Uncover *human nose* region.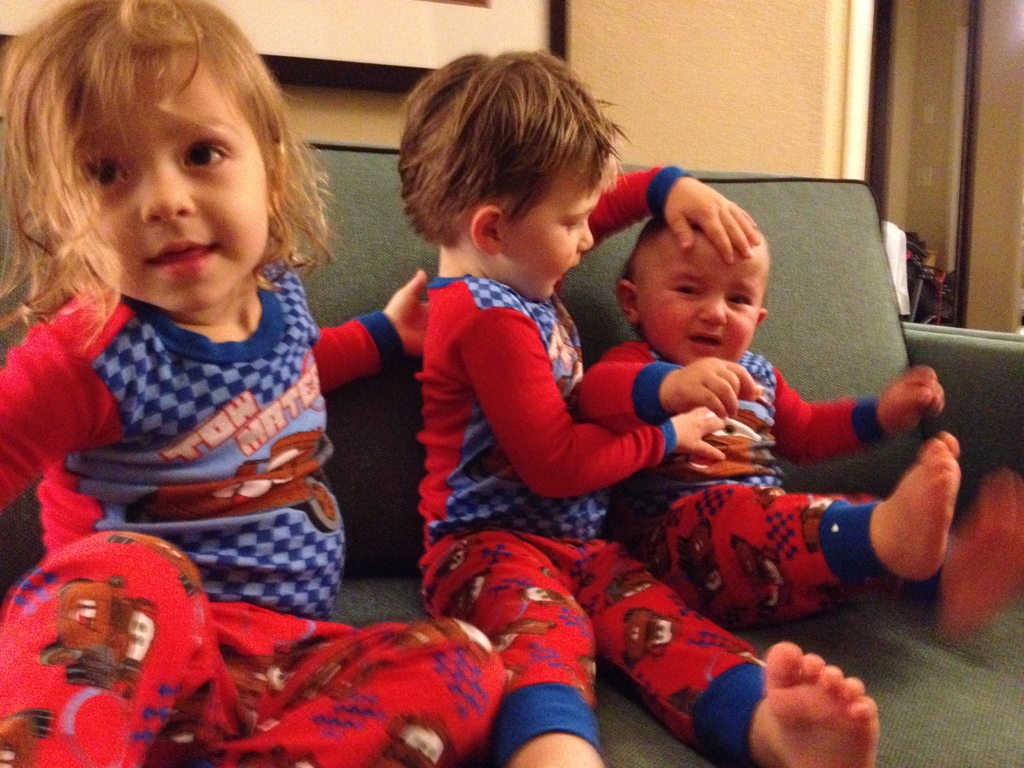
Uncovered: [577,224,599,252].
